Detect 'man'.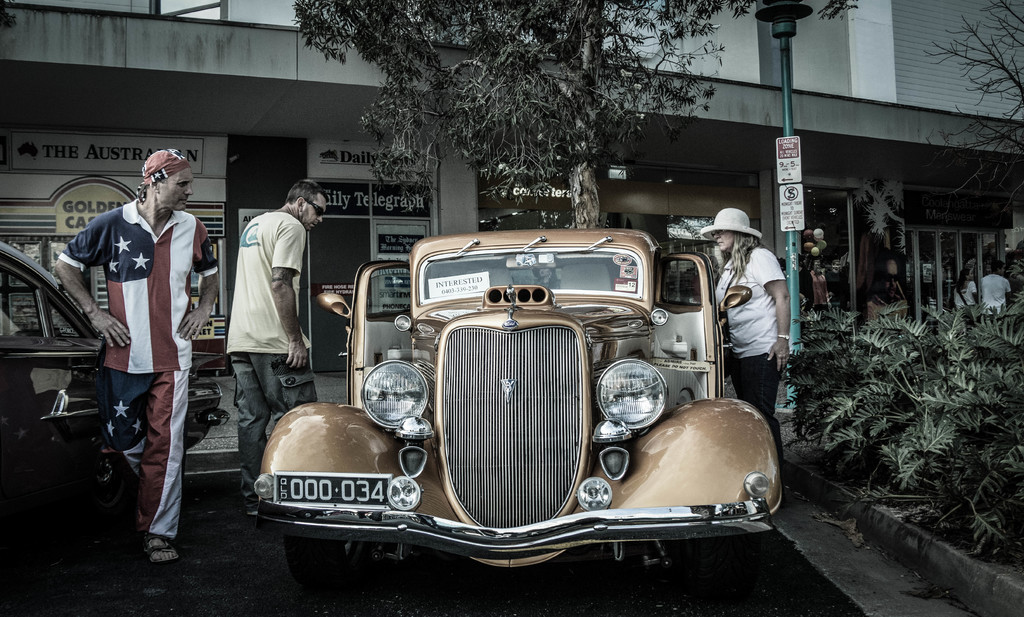
Detected at rect(51, 150, 218, 566).
